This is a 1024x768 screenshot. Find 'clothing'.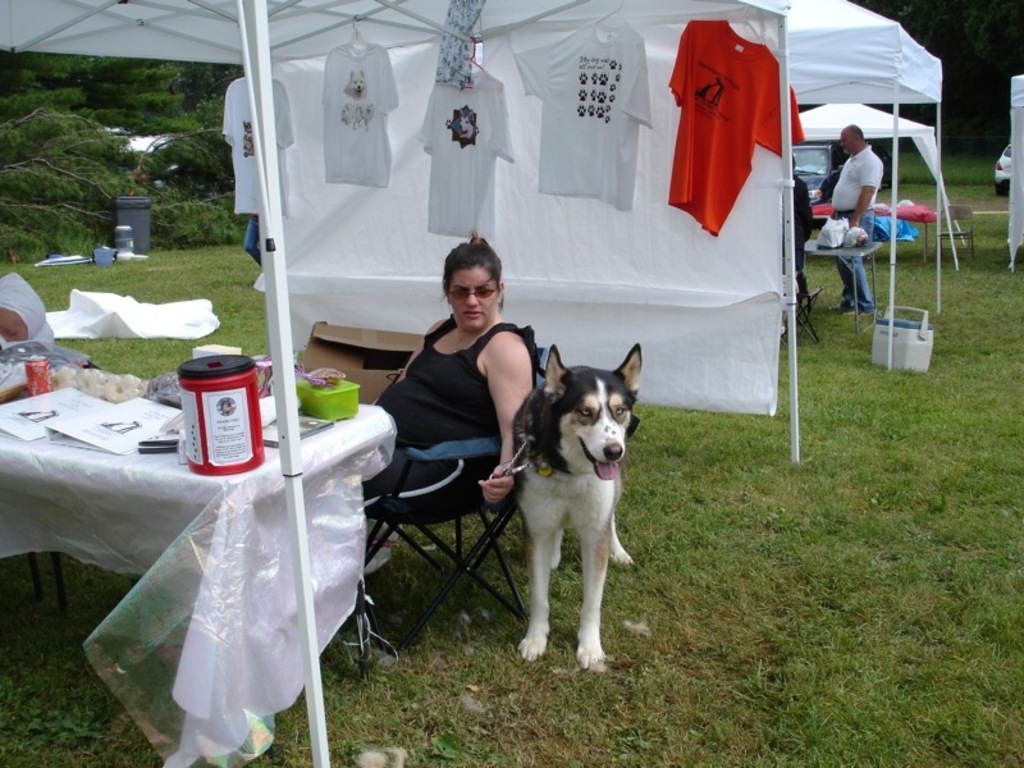
Bounding box: region(828, 146, 882, 310).
